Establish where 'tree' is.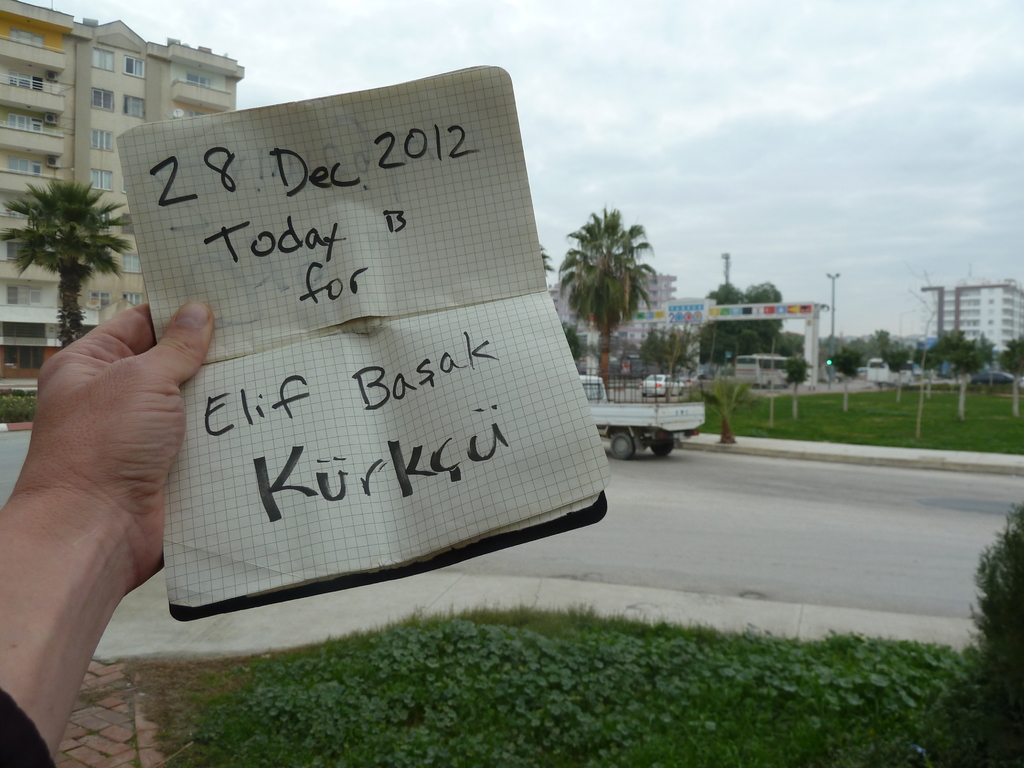
Established at {"left": 3, "top": 140, "right": 123, "bottom": 323}.
